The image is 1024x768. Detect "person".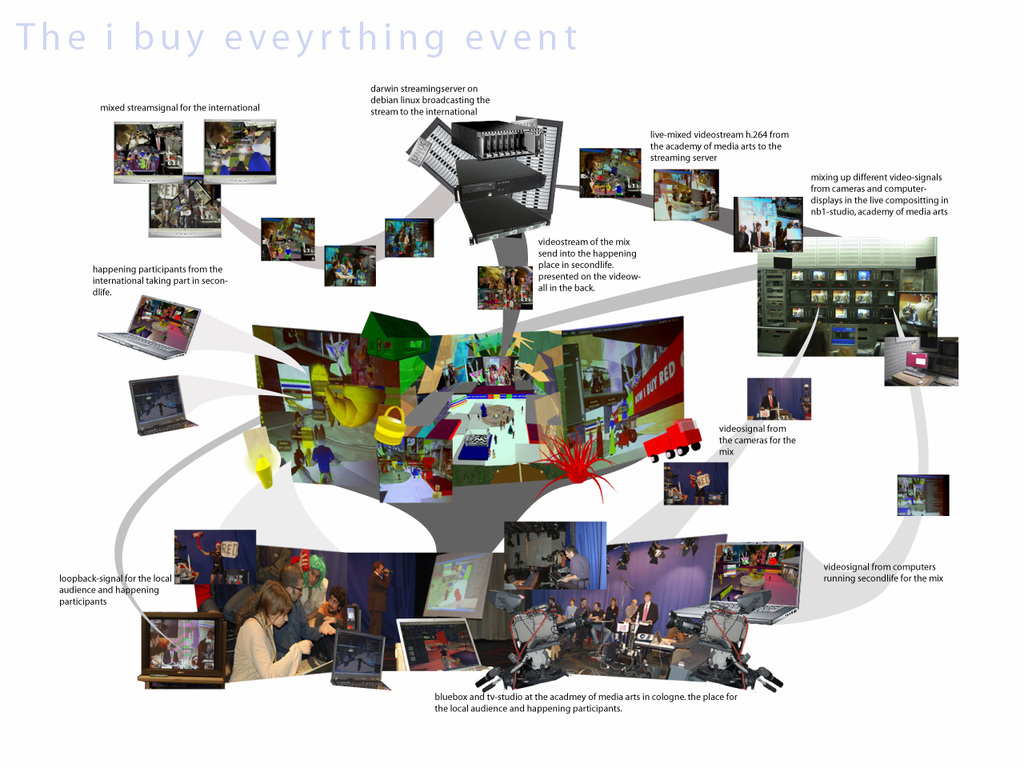
Detection: bbox(560, 596, 571, 618).
